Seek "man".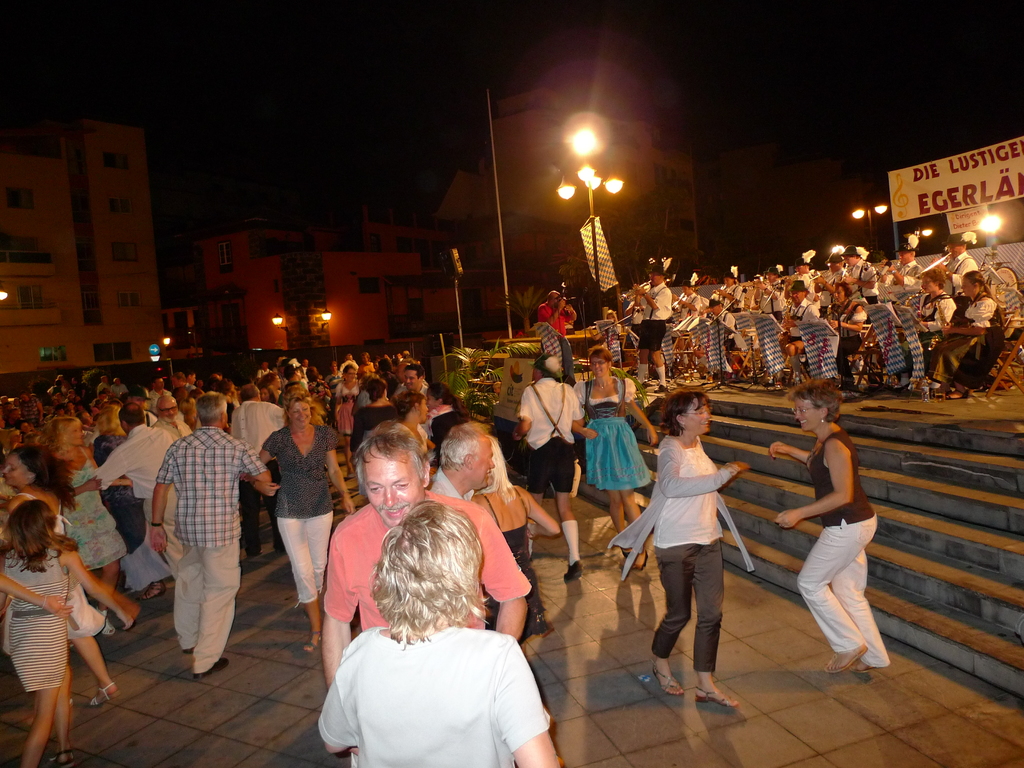
Rect(92, 402, 179, 584).
